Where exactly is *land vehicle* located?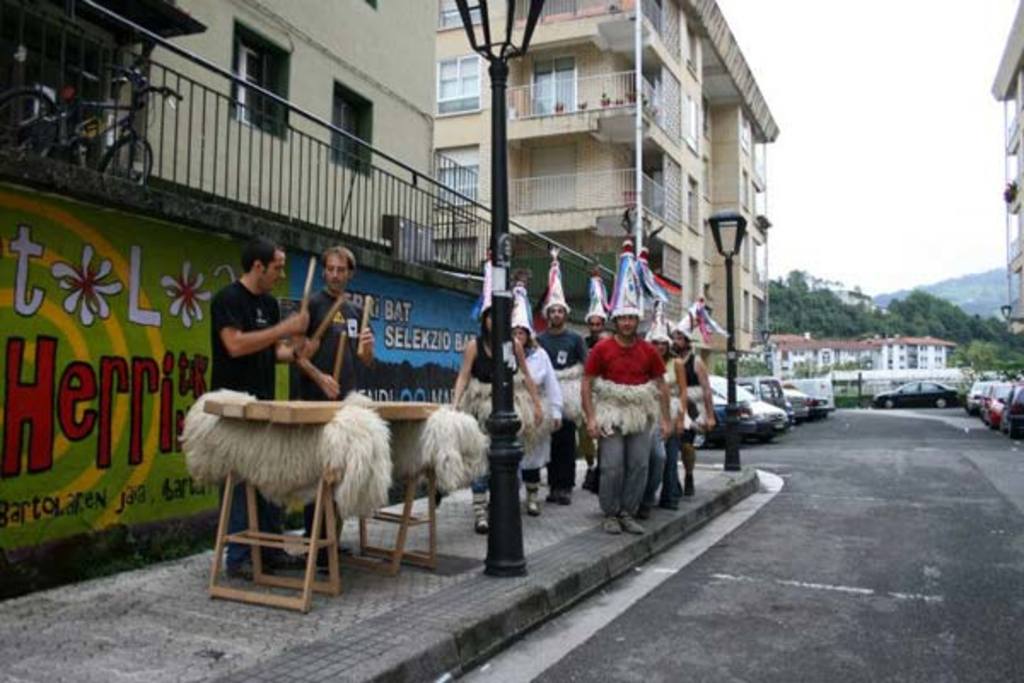
Its bounding box is bbox=(696, 369, 787, 434).
